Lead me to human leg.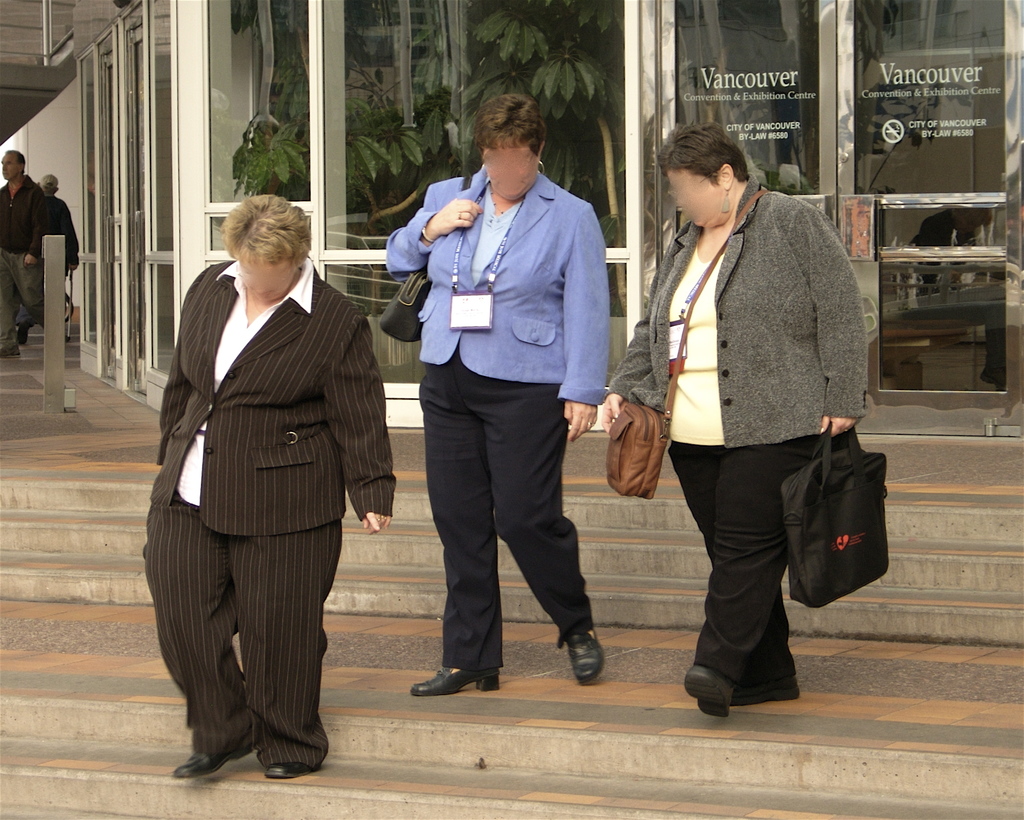
Lead to {"left": 683, "top": 416, "right": 827, "bottom": 719}.
